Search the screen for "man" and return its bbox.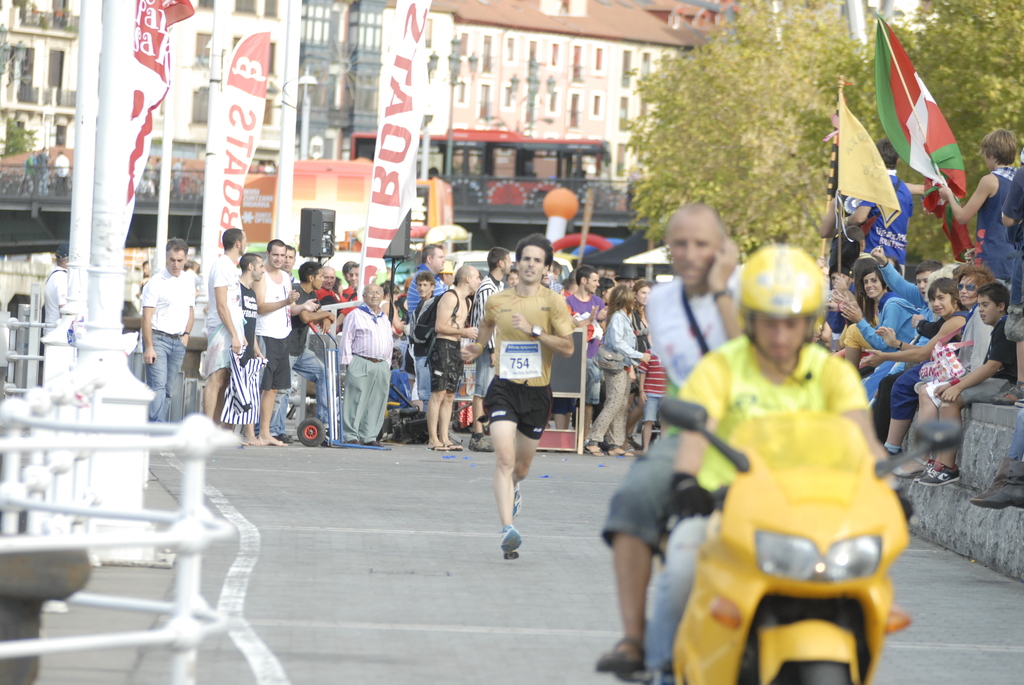
Found: (x1=267, y1=247, x2=302, y2=455).
